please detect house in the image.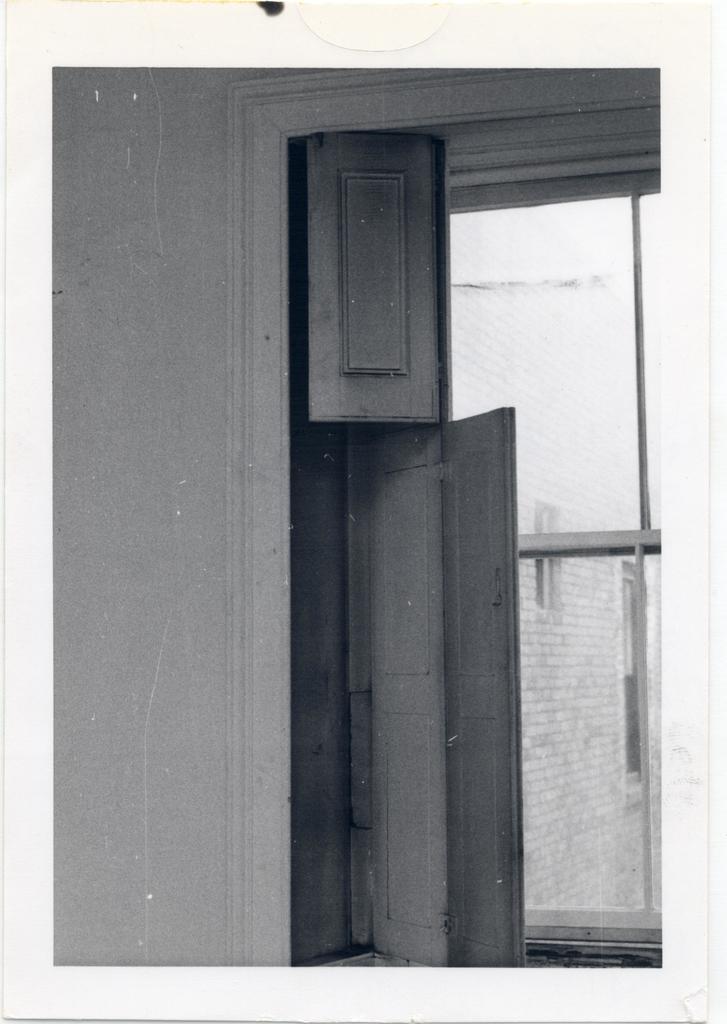
rect(51, 68, 660, 972).
